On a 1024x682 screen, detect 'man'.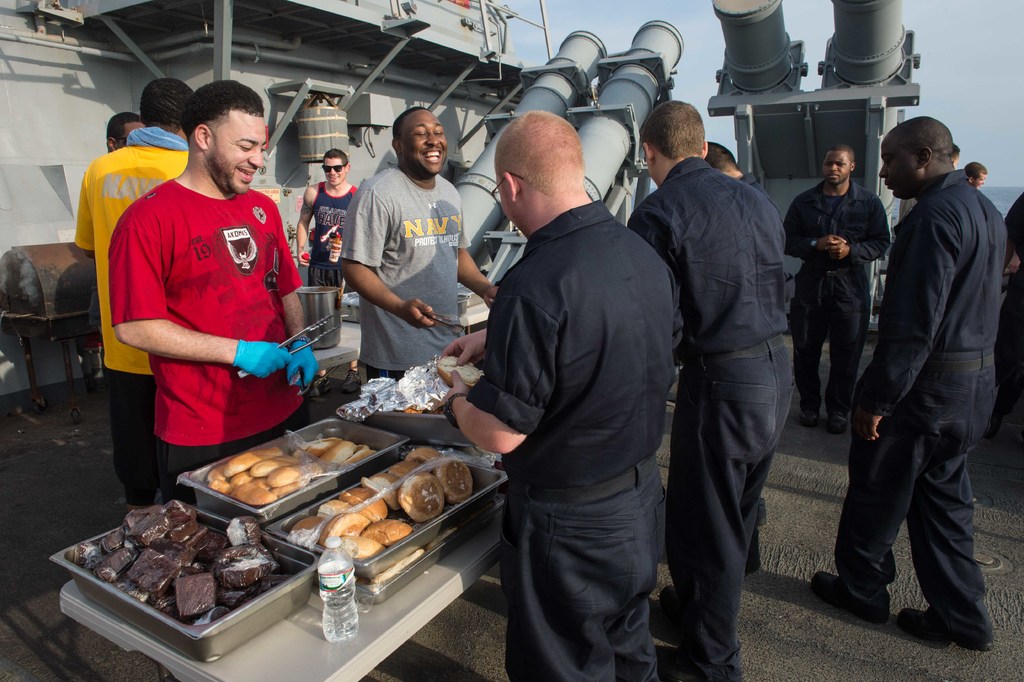
786:143:887:435.
